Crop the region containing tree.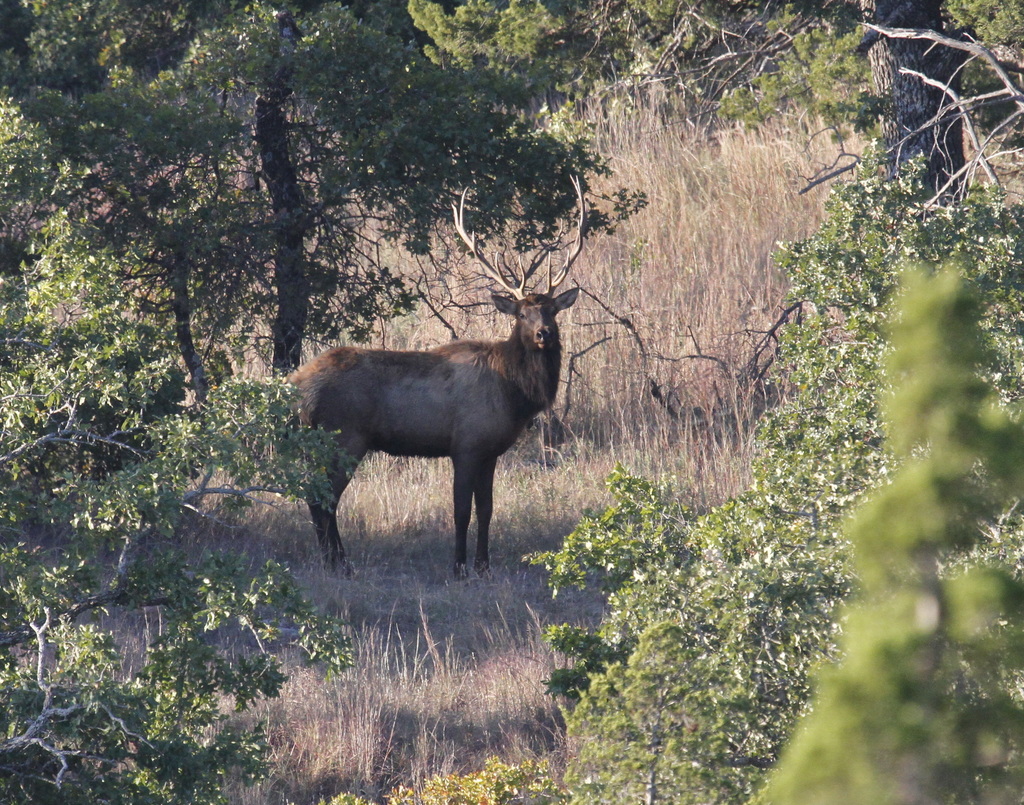
Crop region: {"left": 0, "top": 0, "right": 648, "bottom": 375}.
